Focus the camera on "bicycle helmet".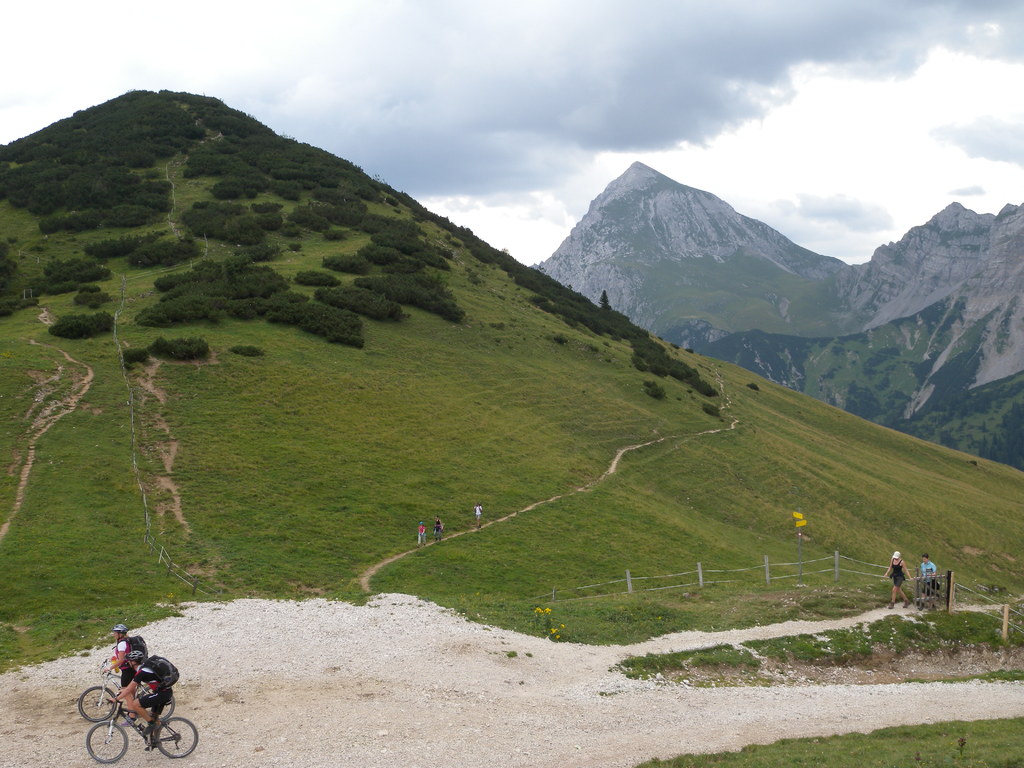
Focus region: locate(116, 621, 131, 636).
